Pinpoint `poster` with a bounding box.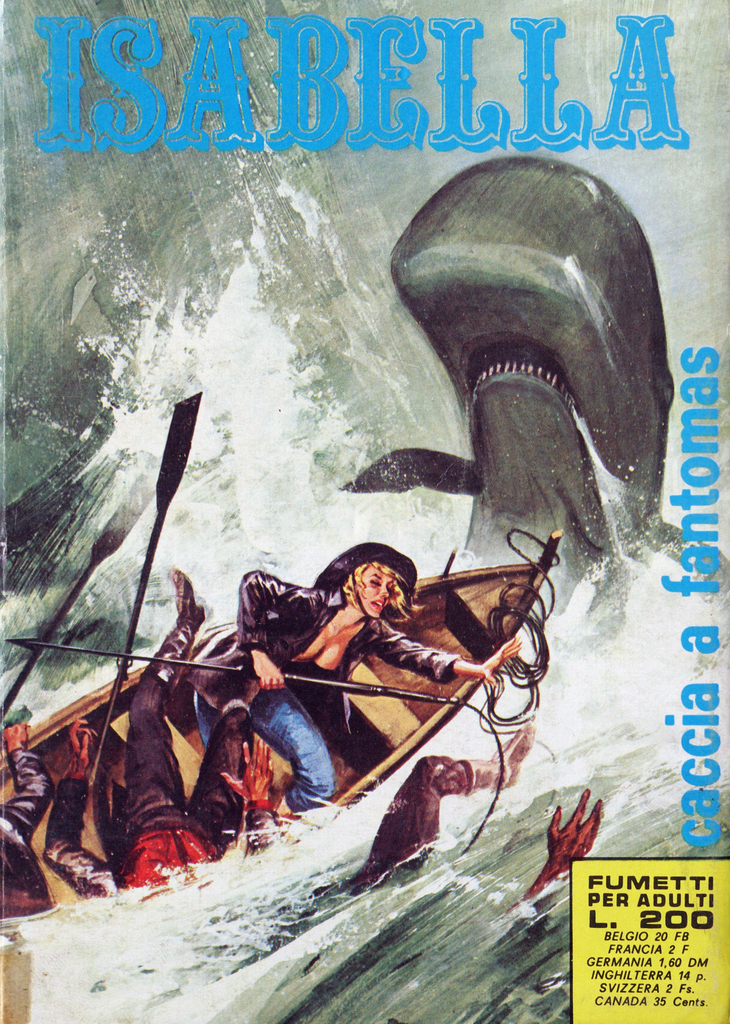
l=0, t=0, r=729, b=1023.
